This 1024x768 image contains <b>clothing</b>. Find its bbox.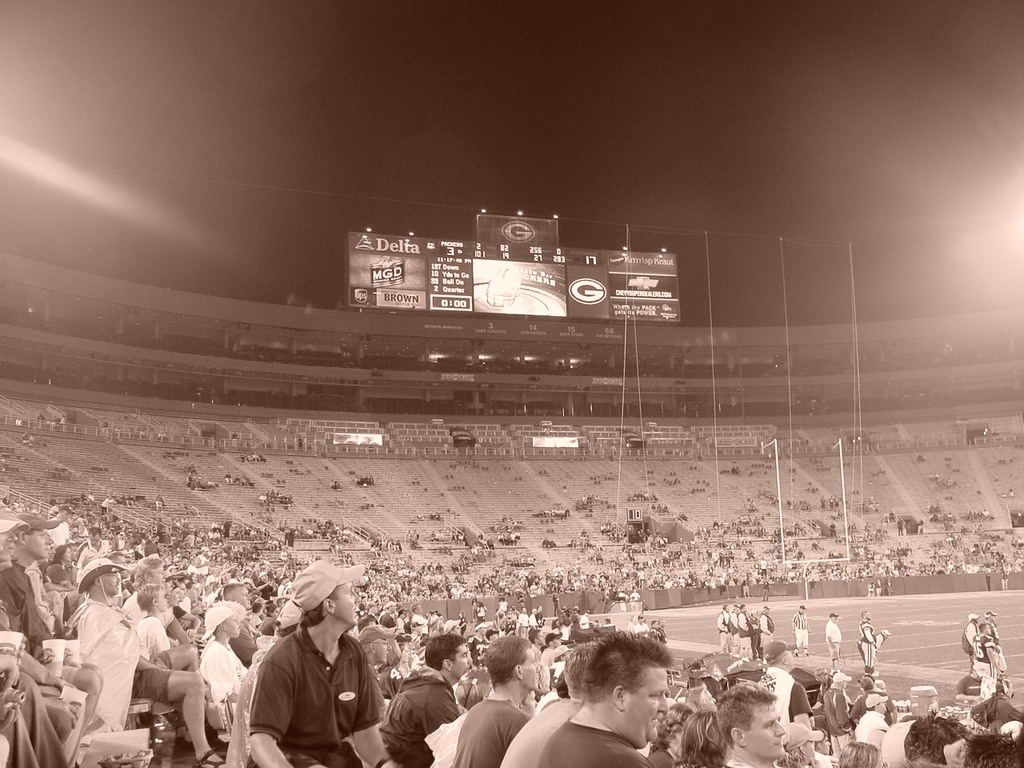
bbox=[2, 661, 64, 762].
